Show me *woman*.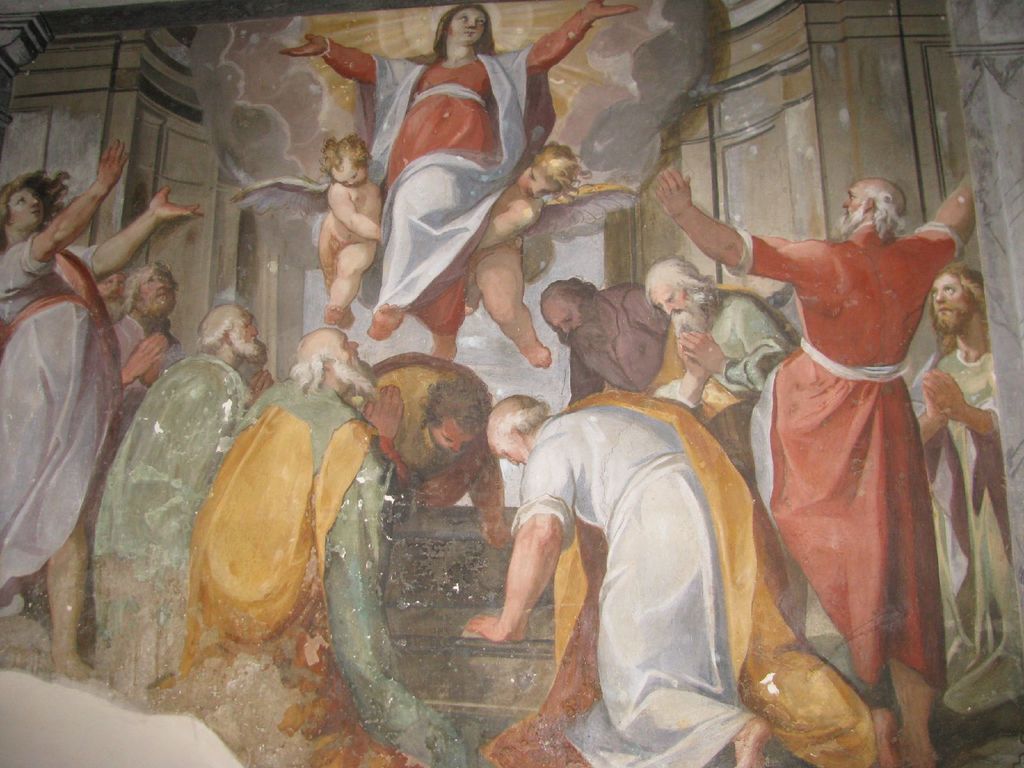
*woman* is here: [0, 188, 202, 686].
